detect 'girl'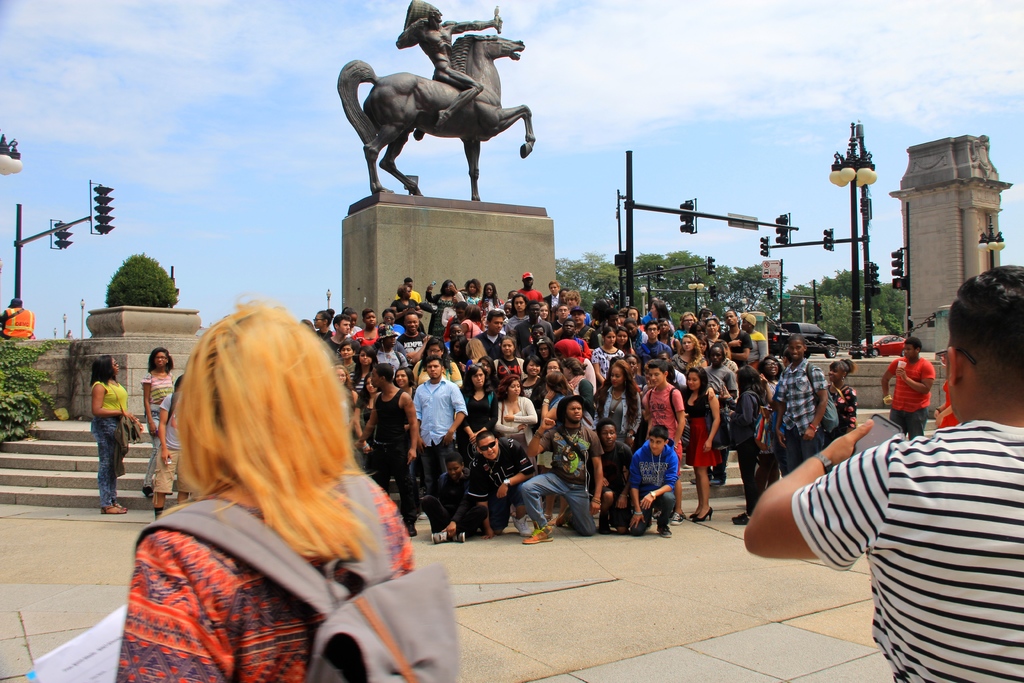
bbox=[678, 369, 723, 518]
